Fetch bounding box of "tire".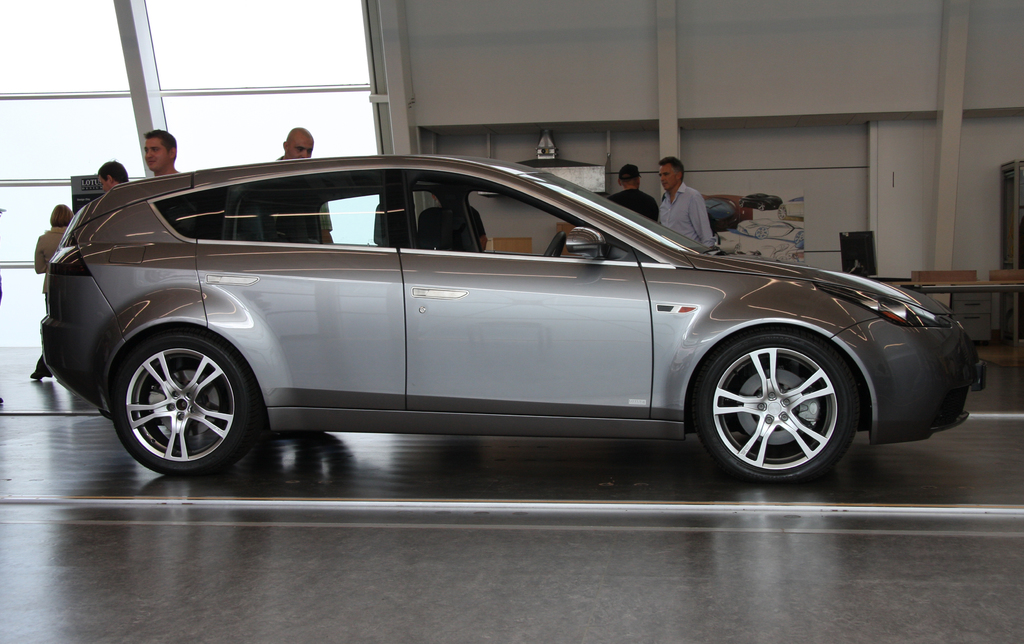
Bbox: {"x1": 700, "y1": 334, "x2": 860, "y2": 492}.
